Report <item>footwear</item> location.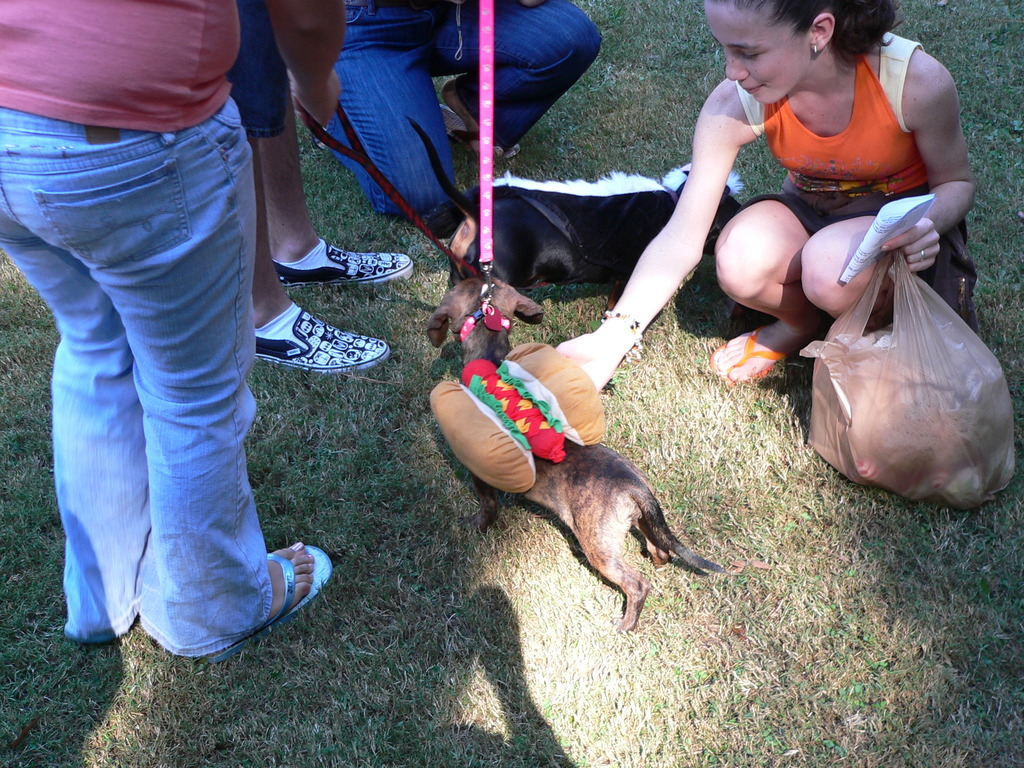
Report: <bbox>255, 307, 393, 375</bbox>.
